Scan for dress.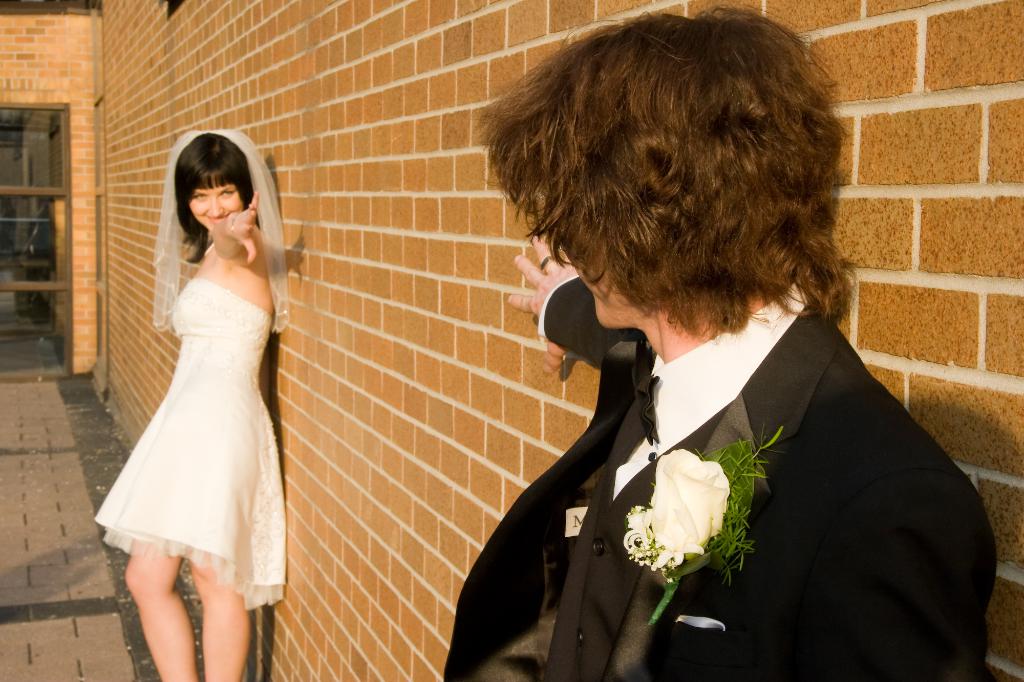
Scan result: select_region(91, 265, 291, 609).
